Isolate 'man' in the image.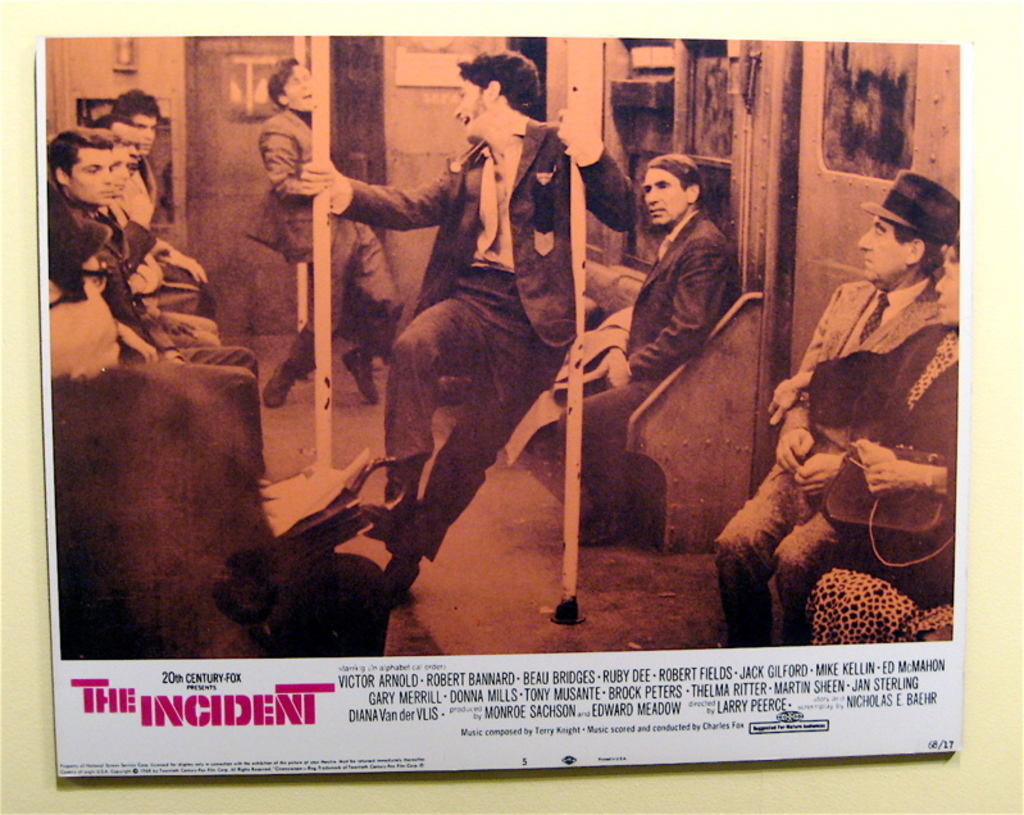
Isolated region: 94 117 206 318.
